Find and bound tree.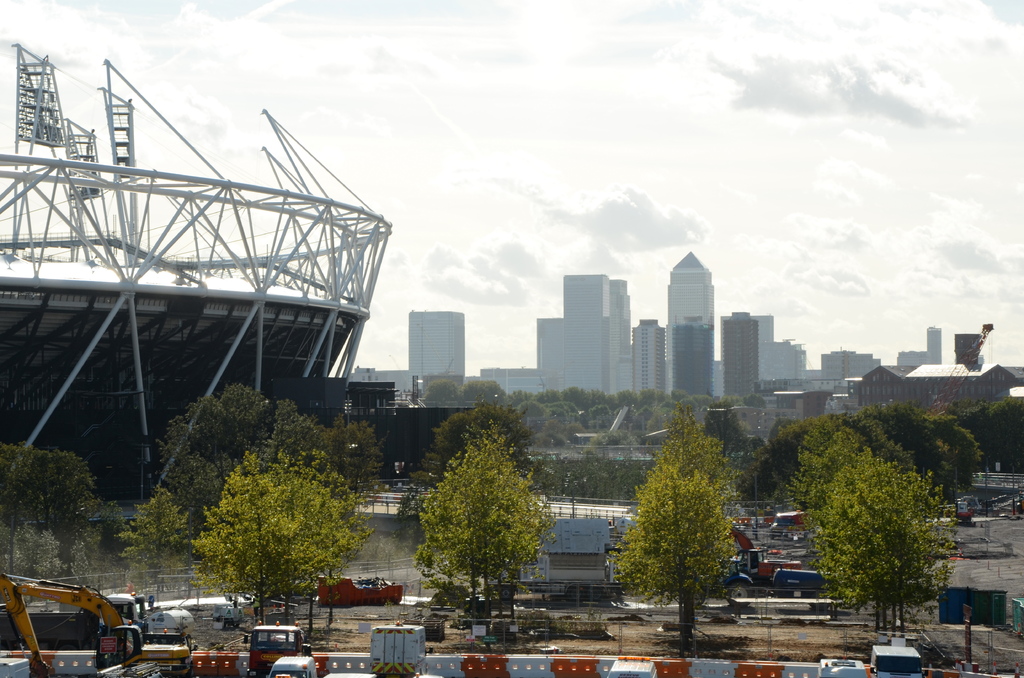
Bound: {"x1": 613, "y1": 419, "x2": 749, "y2": 630}.
